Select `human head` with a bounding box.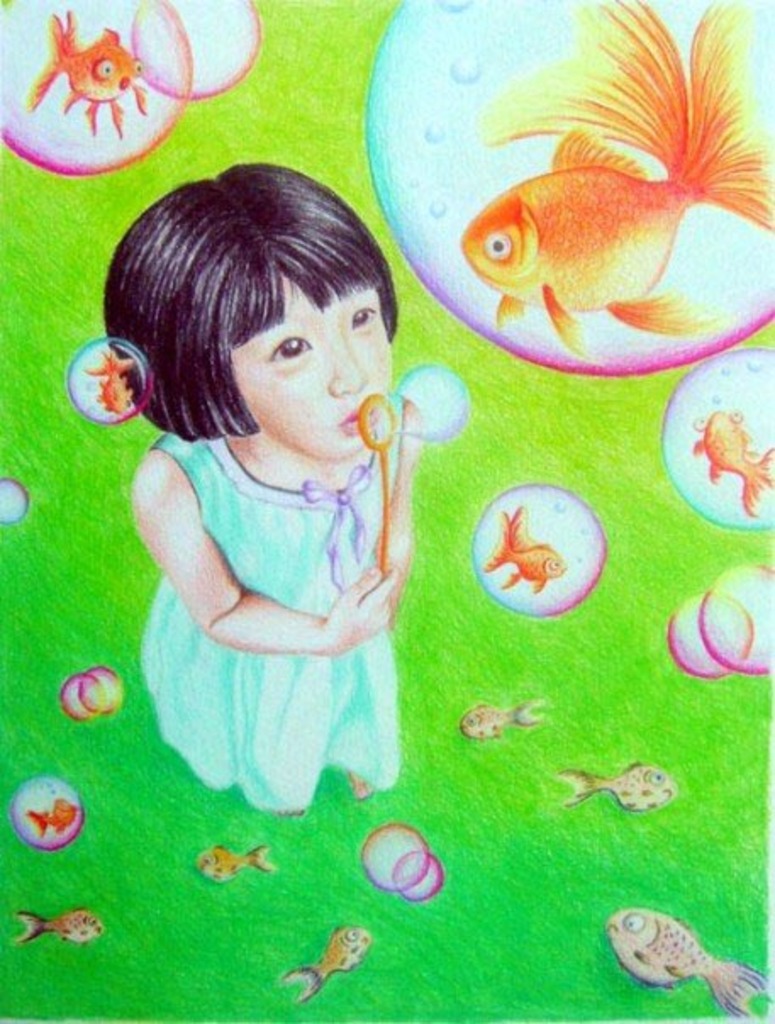
bbox(97, 146, 419, 470).
